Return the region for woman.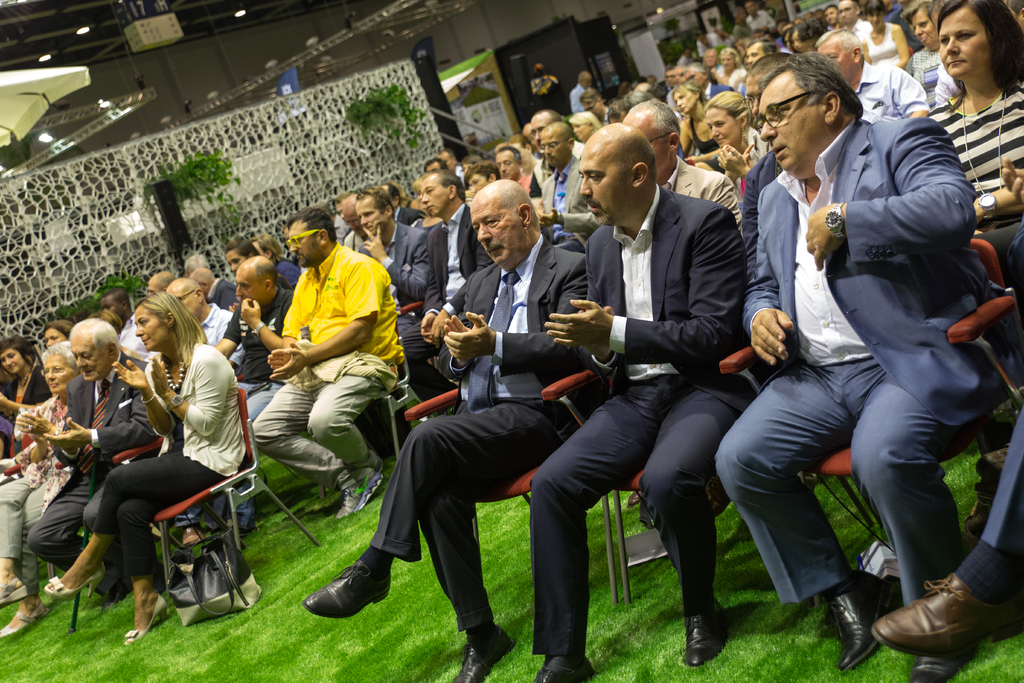
bbox(0, 340, 115, 655).
